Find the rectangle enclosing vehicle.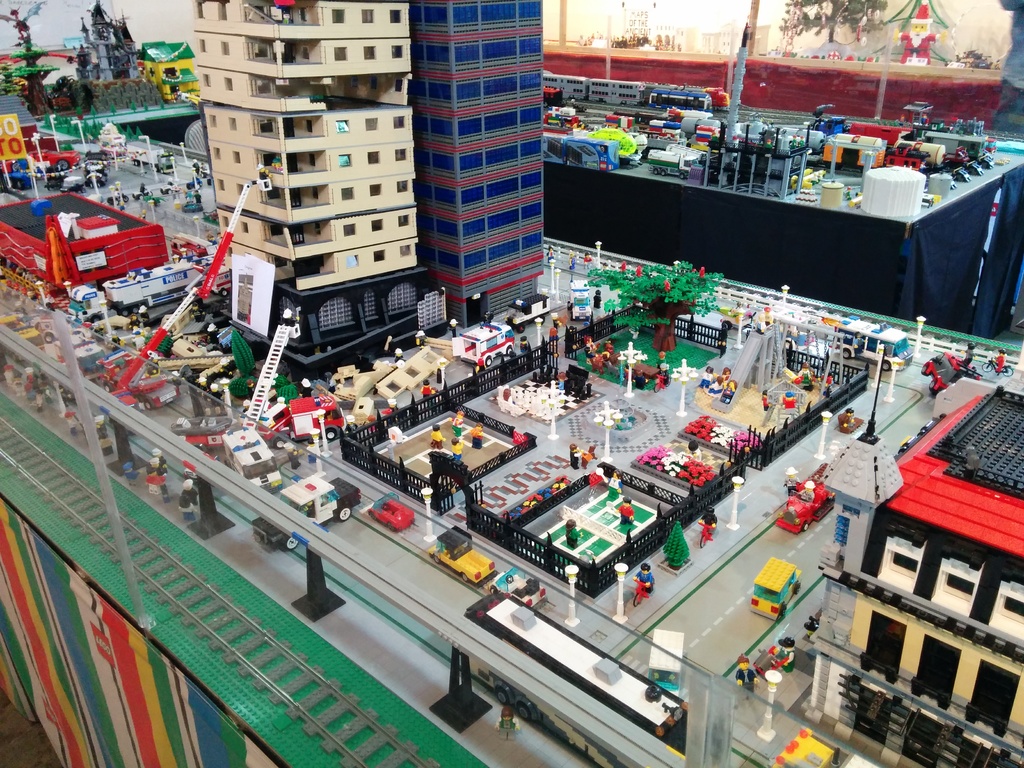
l=451, t=321, r=518, b=369.
